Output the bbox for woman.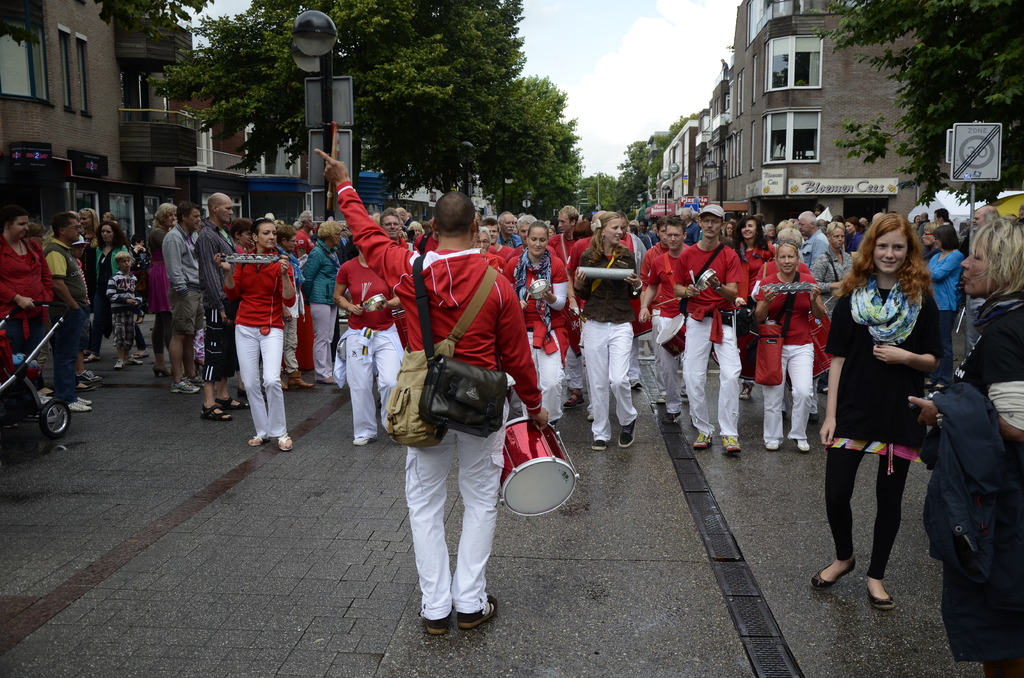
select_region(82, 220, 149, 362).
